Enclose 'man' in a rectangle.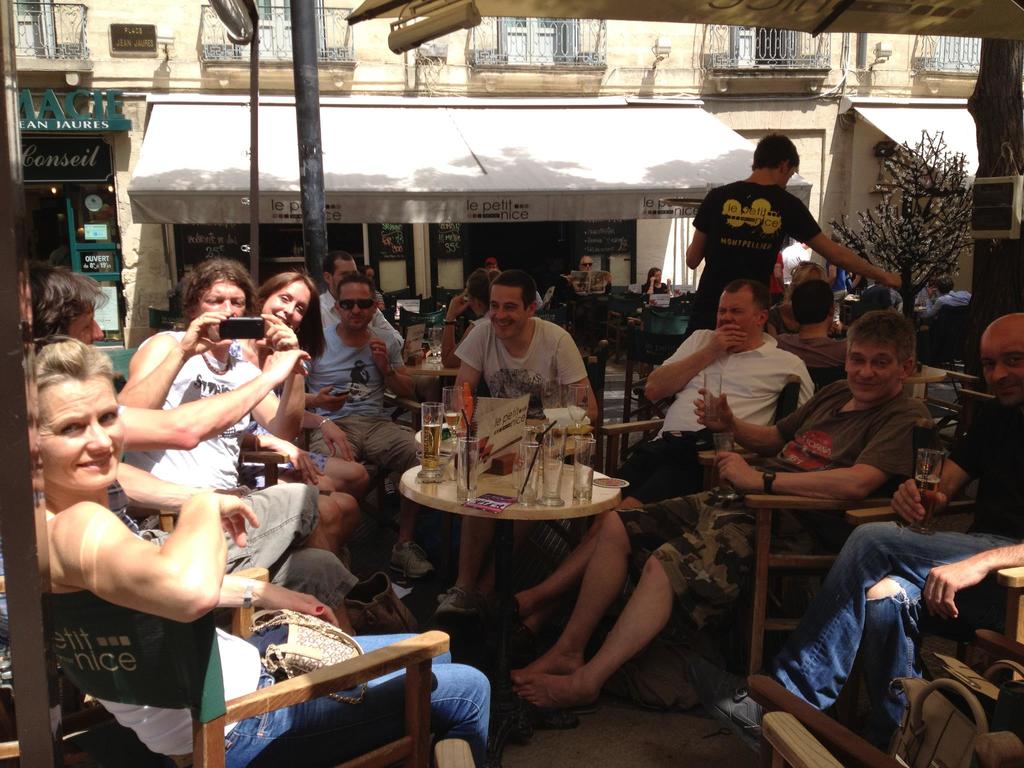
bbox=[314, 248, 404, 357].
